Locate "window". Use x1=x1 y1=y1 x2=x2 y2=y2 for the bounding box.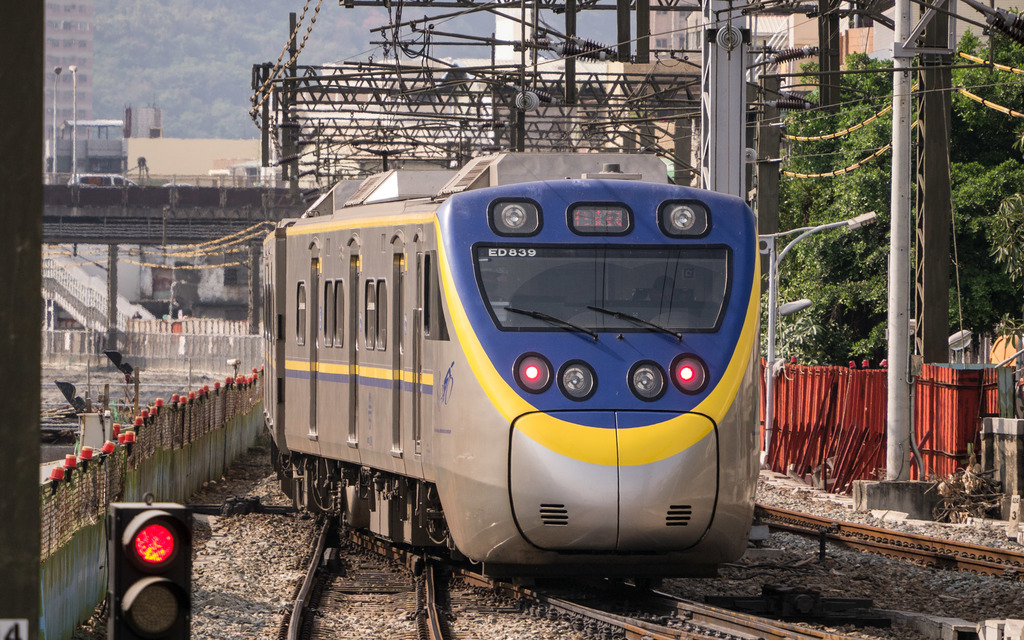
x1=296 y1=282 x2=305 y2=342.
